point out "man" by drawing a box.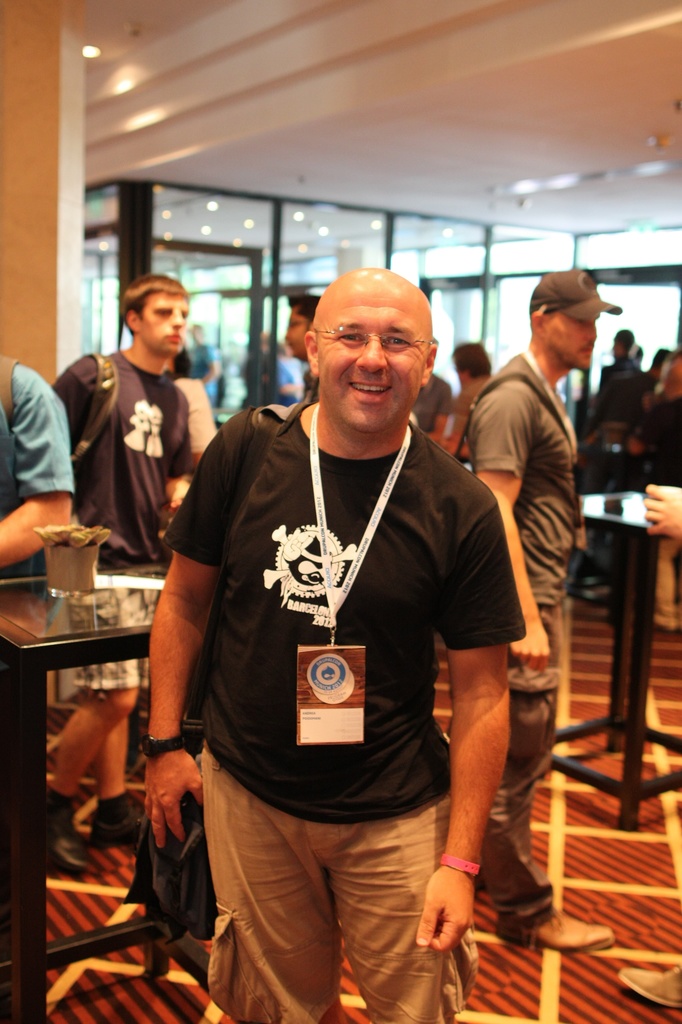
left=470, top=266, right=617, bottom=954.
